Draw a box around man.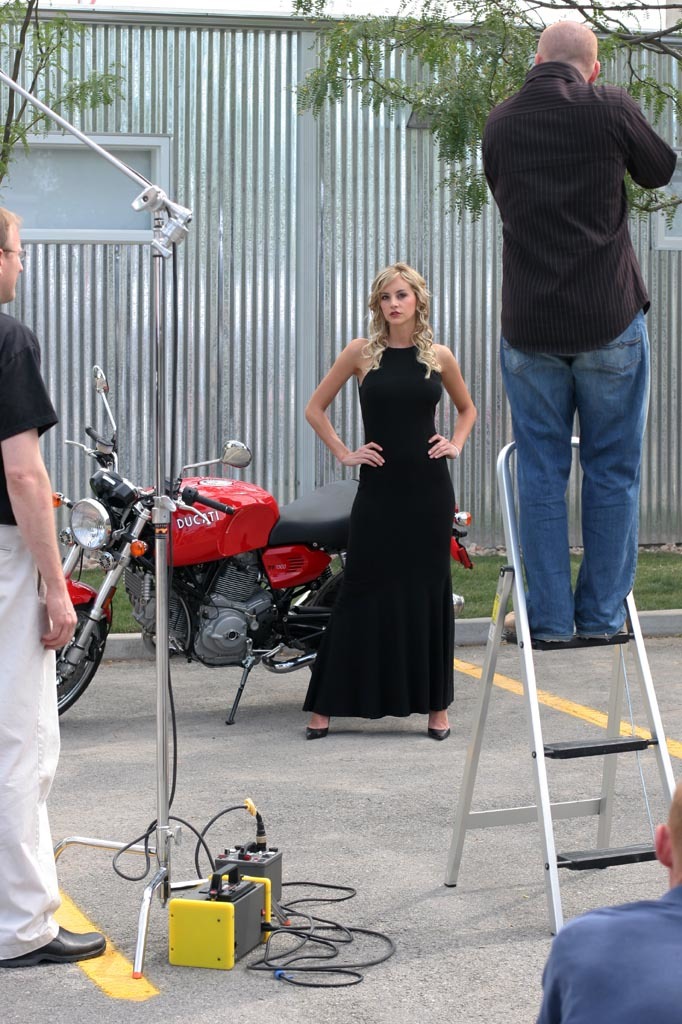
pyautogui.locateOnScreen(0, 206, 110, 965).
